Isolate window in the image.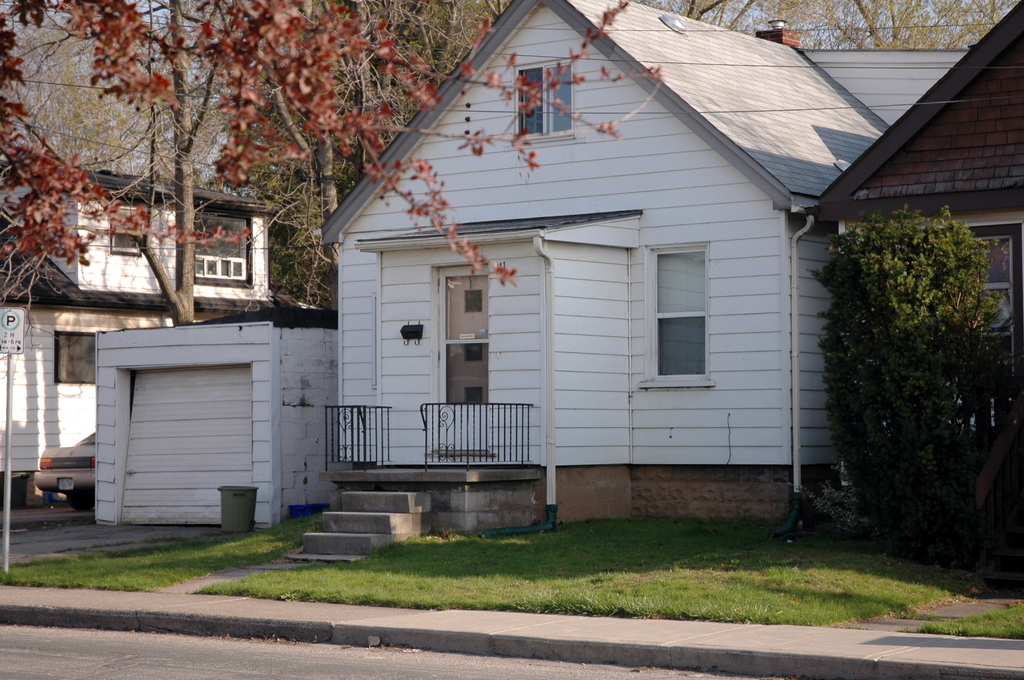
Isolated region: rect(56, 330, 92, 384).
